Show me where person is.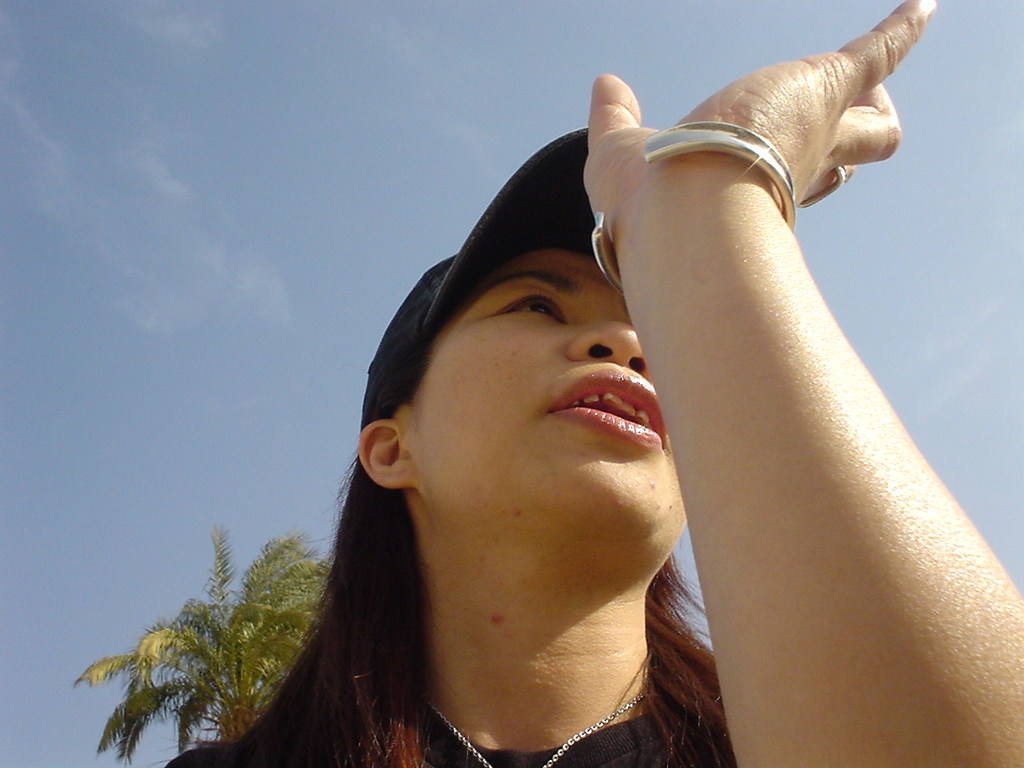
person is at BBox(164, 0, 1023, 767).
